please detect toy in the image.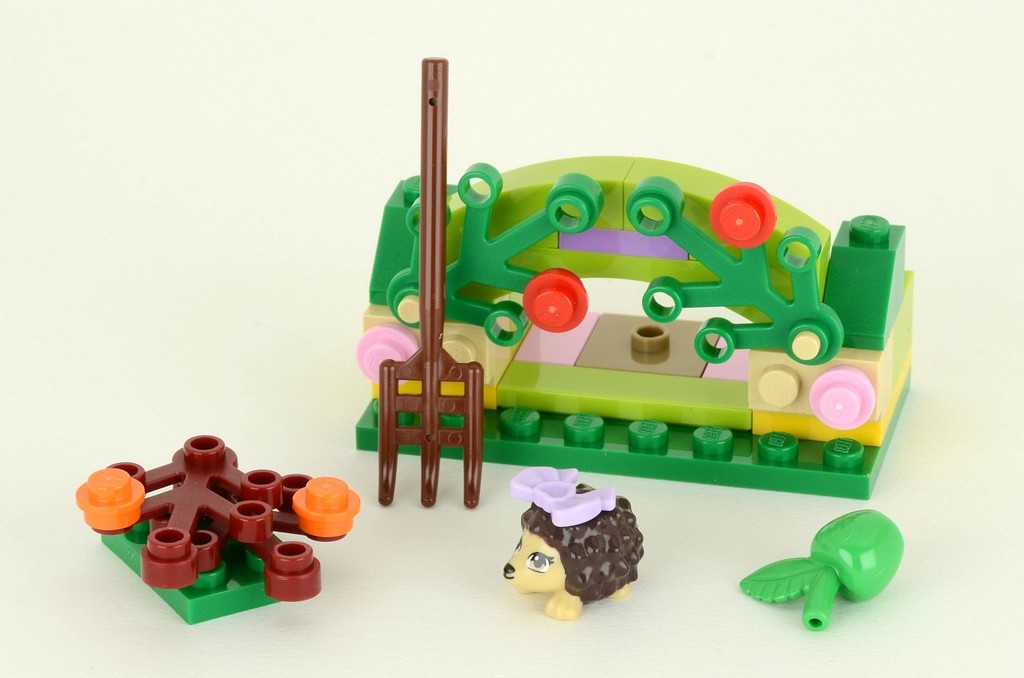
locate(78, 427, 359, 624).
